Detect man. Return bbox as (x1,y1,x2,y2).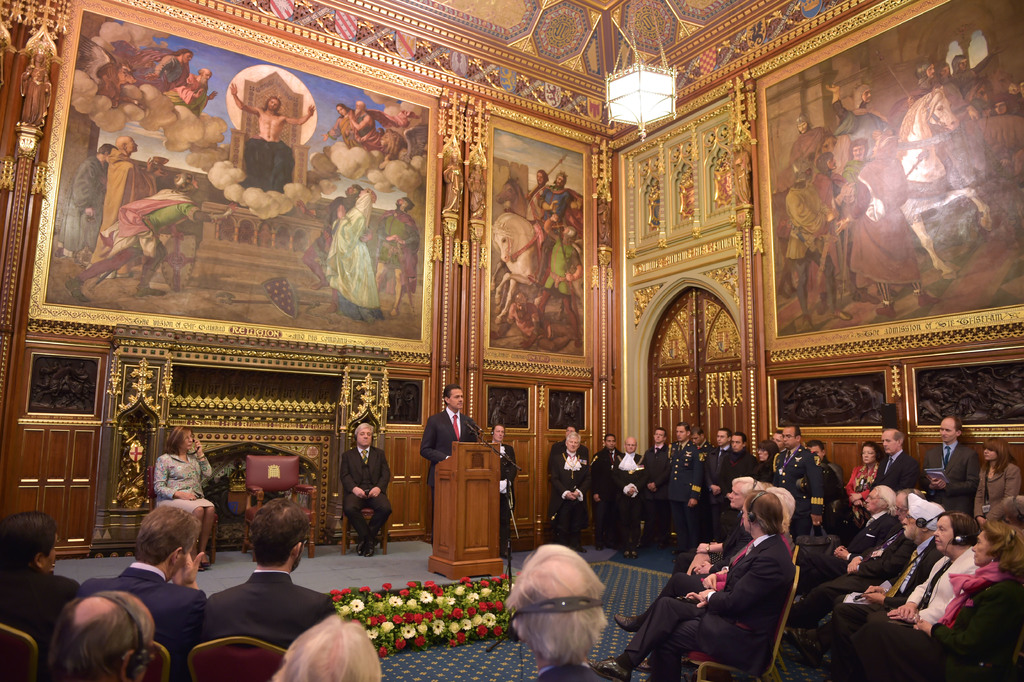
(424,388,480,504).
